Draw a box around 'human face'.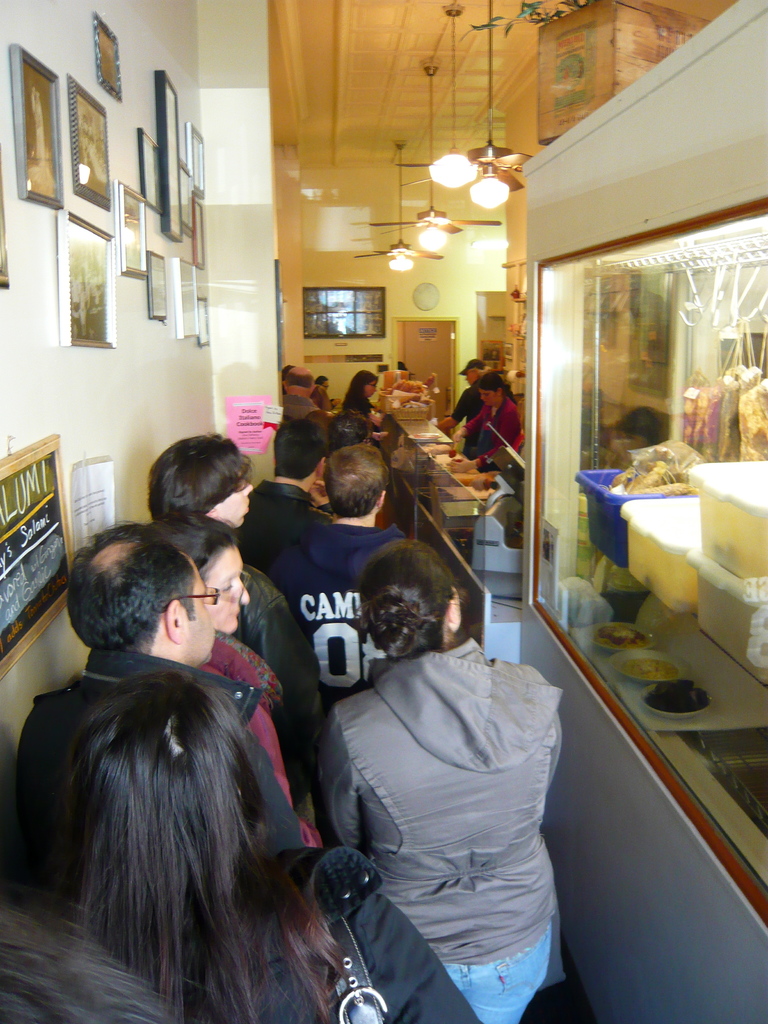
[462,366,477,385].
